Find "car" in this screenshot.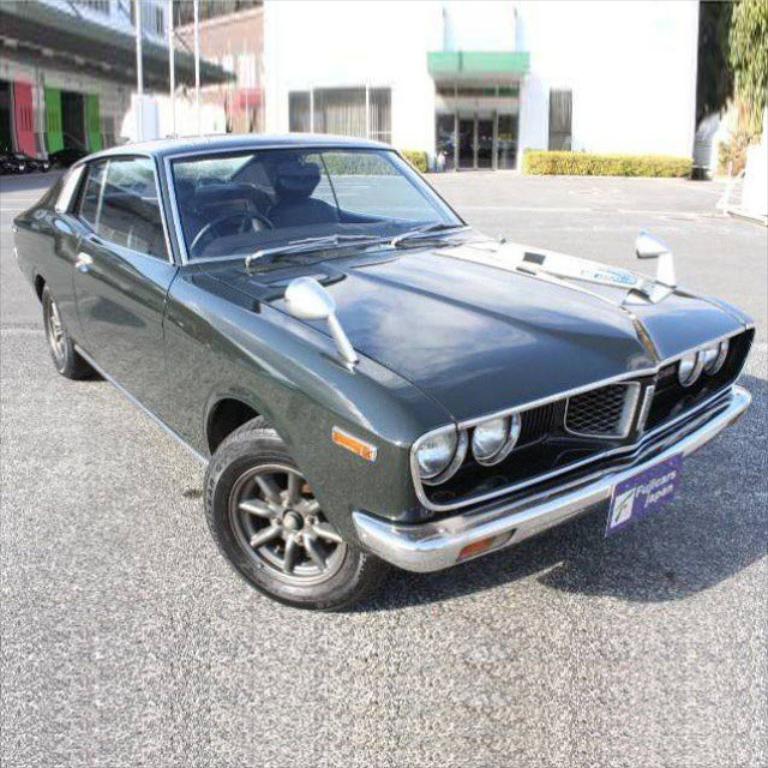
The bounding box for "car" is {"left": 0, "top": 152, "right": 49, "bottom": 181}.
